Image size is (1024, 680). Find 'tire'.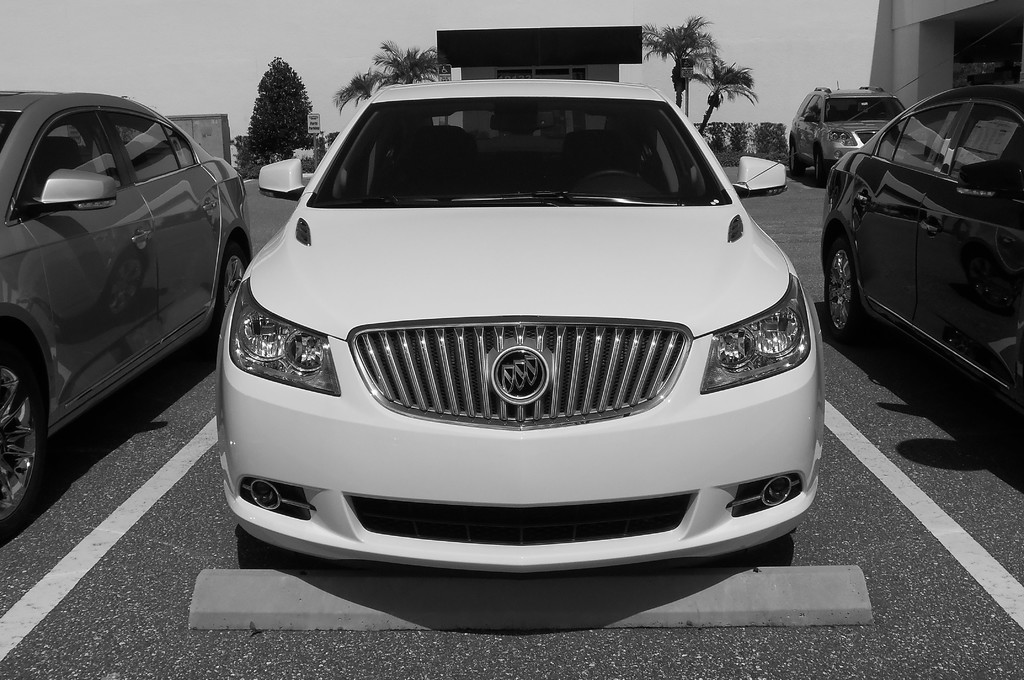
{"left": 815, "top": 153, "right": 829, "bottom": 186}.
